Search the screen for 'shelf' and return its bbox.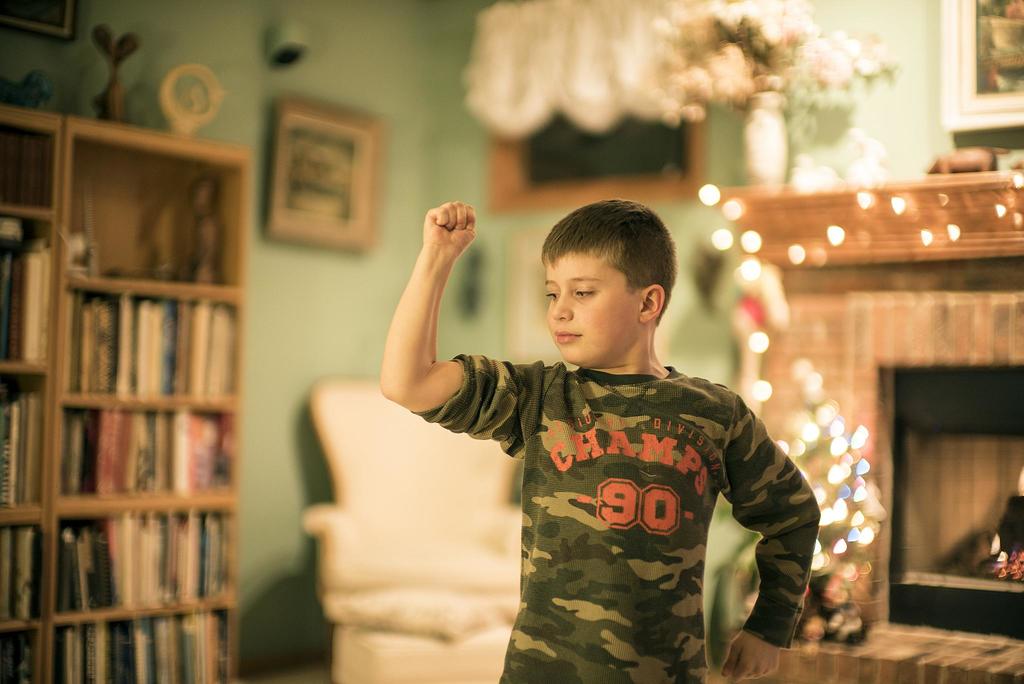
Found: bbox(44, 518, 239, 623).
